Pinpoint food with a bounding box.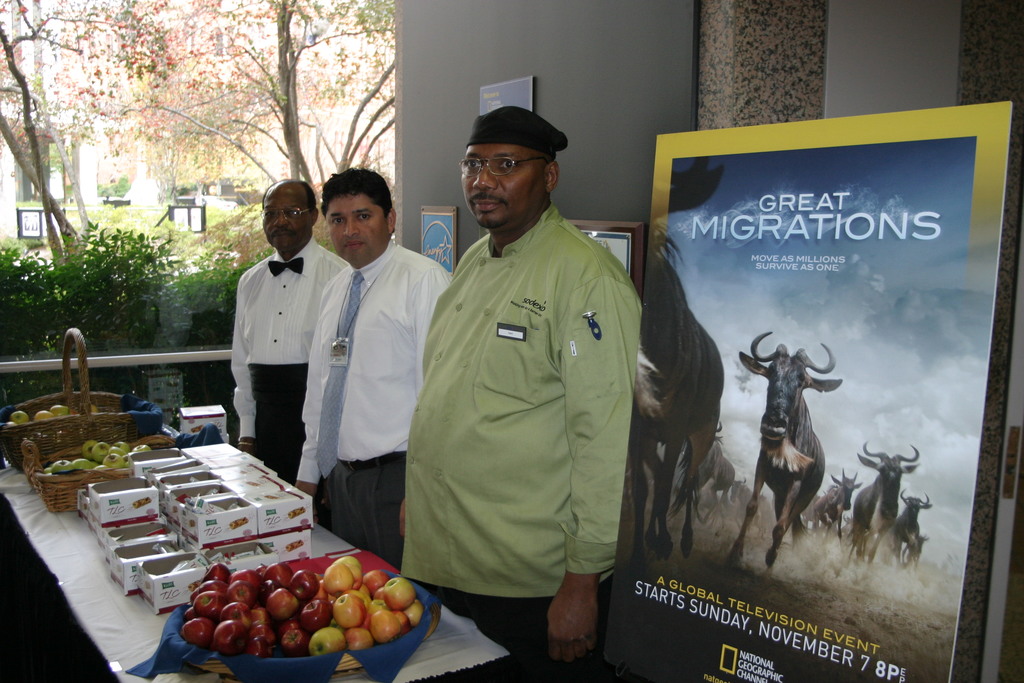
select_region(9, 408, 30, 425).
